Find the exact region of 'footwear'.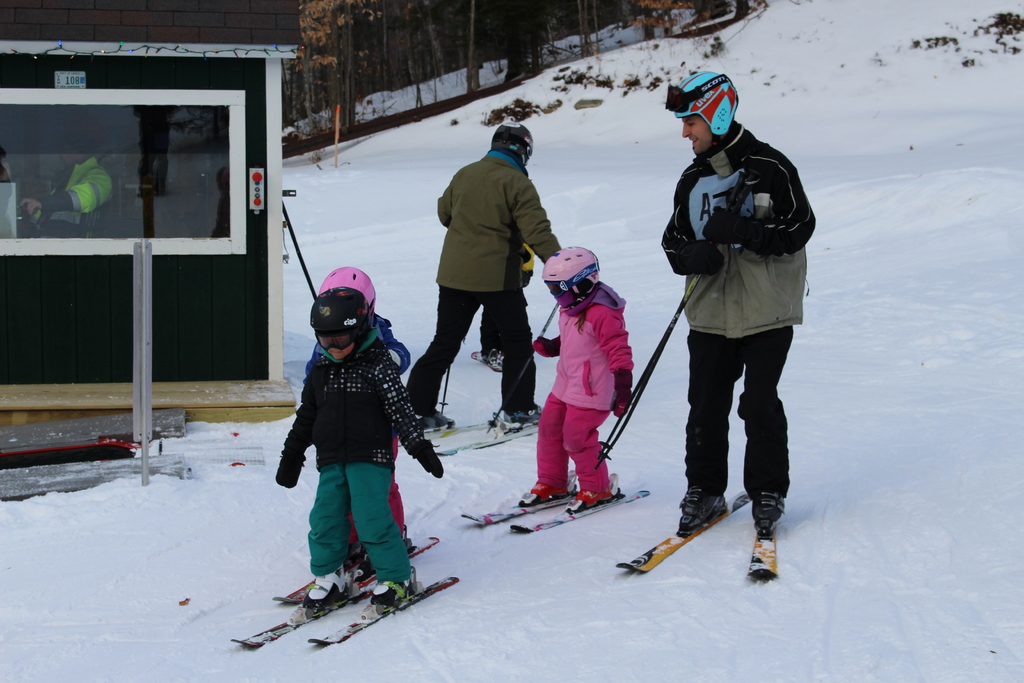
Exact region: [x1=304, y1=566, x2=345, y2=613].
